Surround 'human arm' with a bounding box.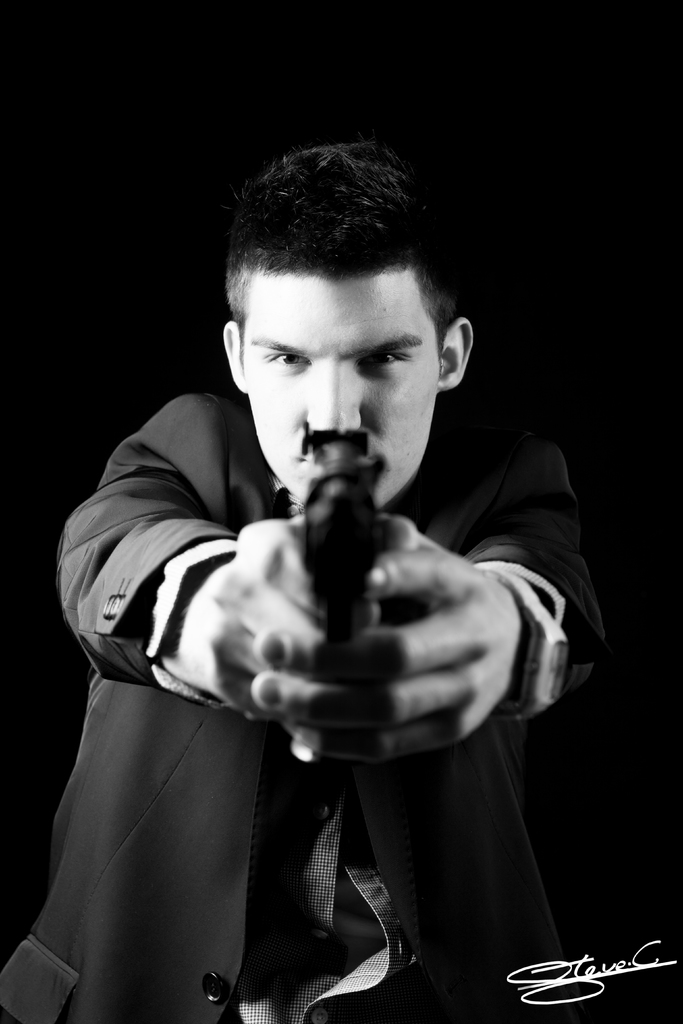
bbox(241, 417, 604, 762).
